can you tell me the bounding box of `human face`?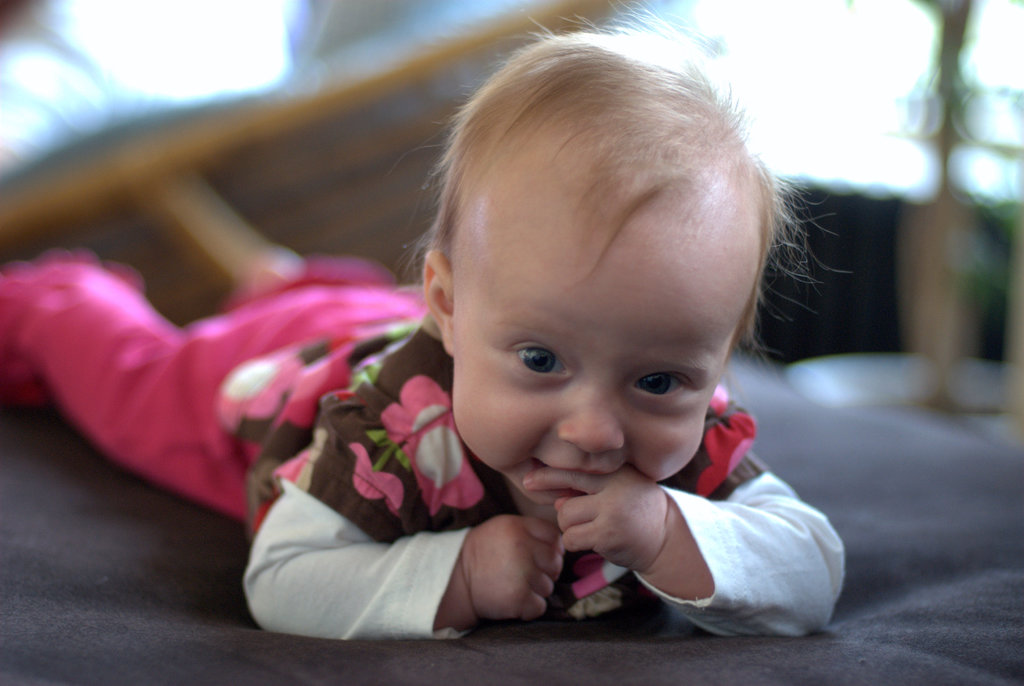
<box>445,191,744,507</box>.
